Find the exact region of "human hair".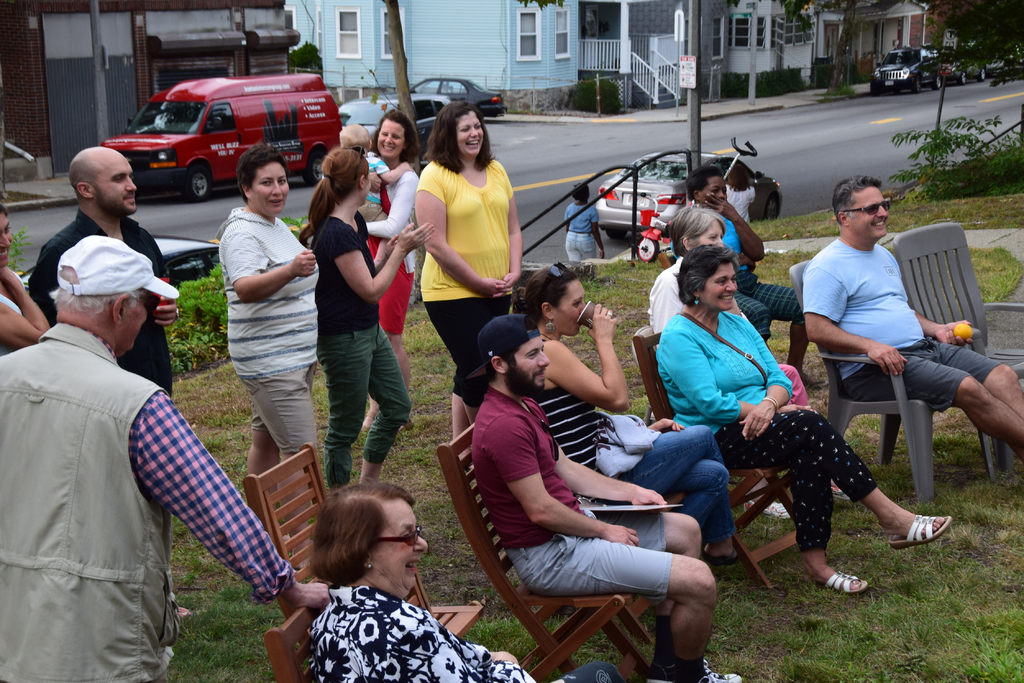
Exact region: x1=686 y1=163 x2=723 y2=198.
